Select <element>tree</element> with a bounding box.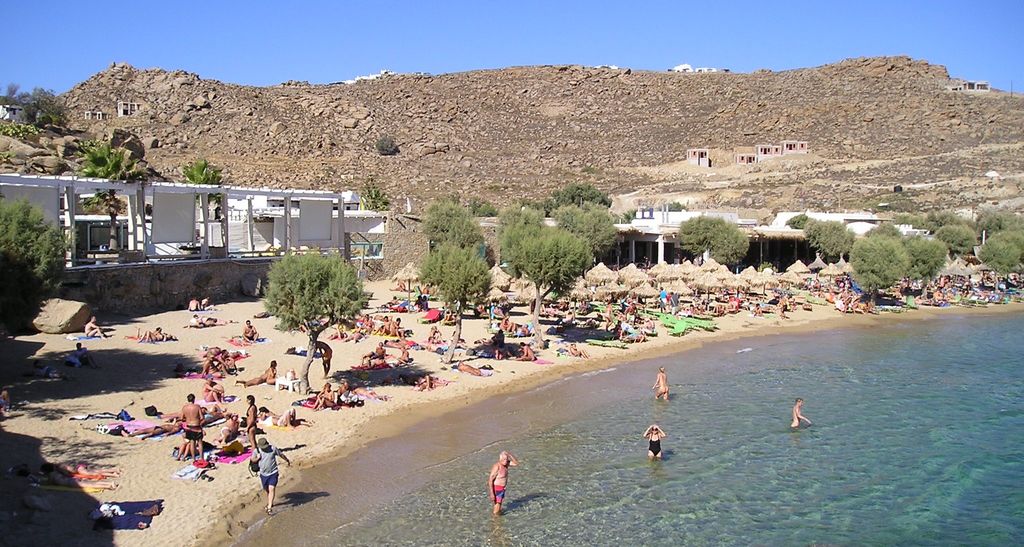
bbox(58, 140, 121, 256).
